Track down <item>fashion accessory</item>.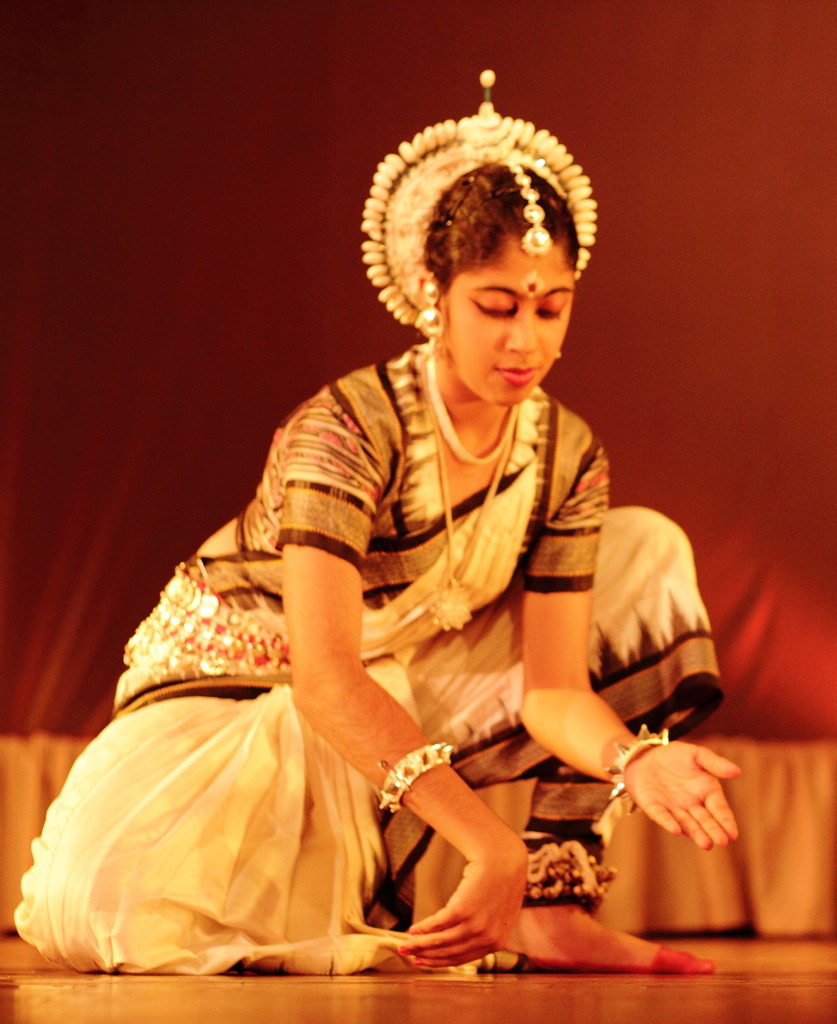
Tracked to select_region(504, 158, 553, 260).
